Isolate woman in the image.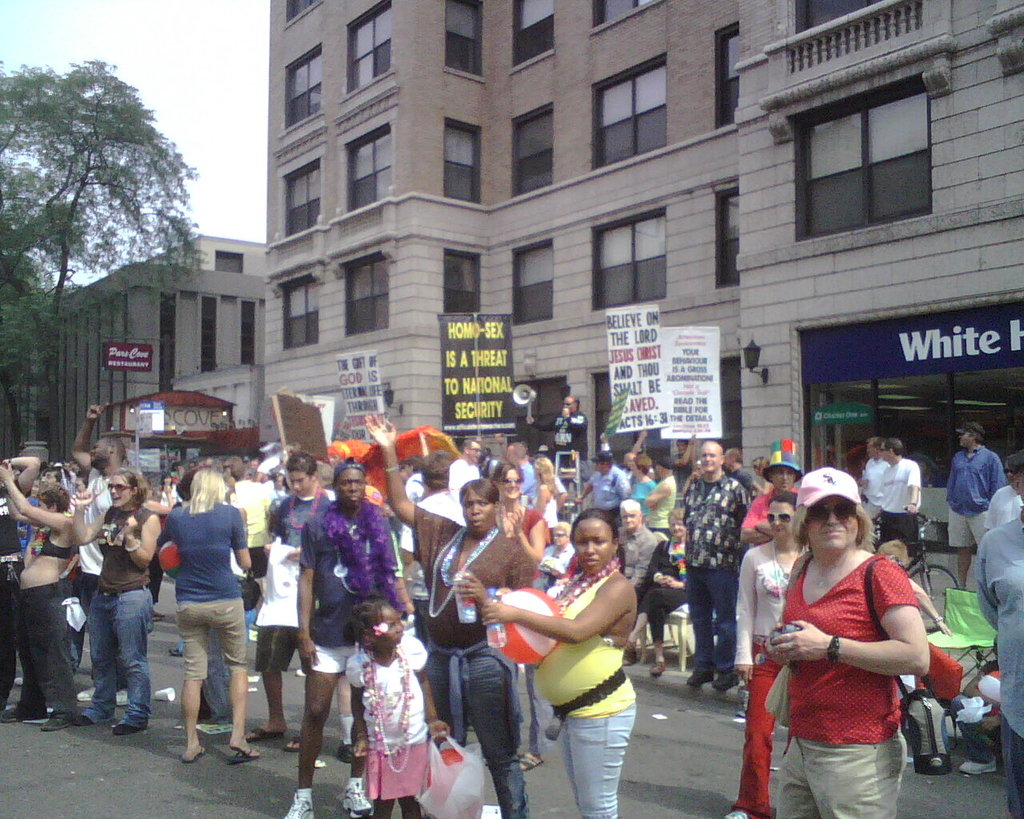
Isolated region: 2,468,92,731.
